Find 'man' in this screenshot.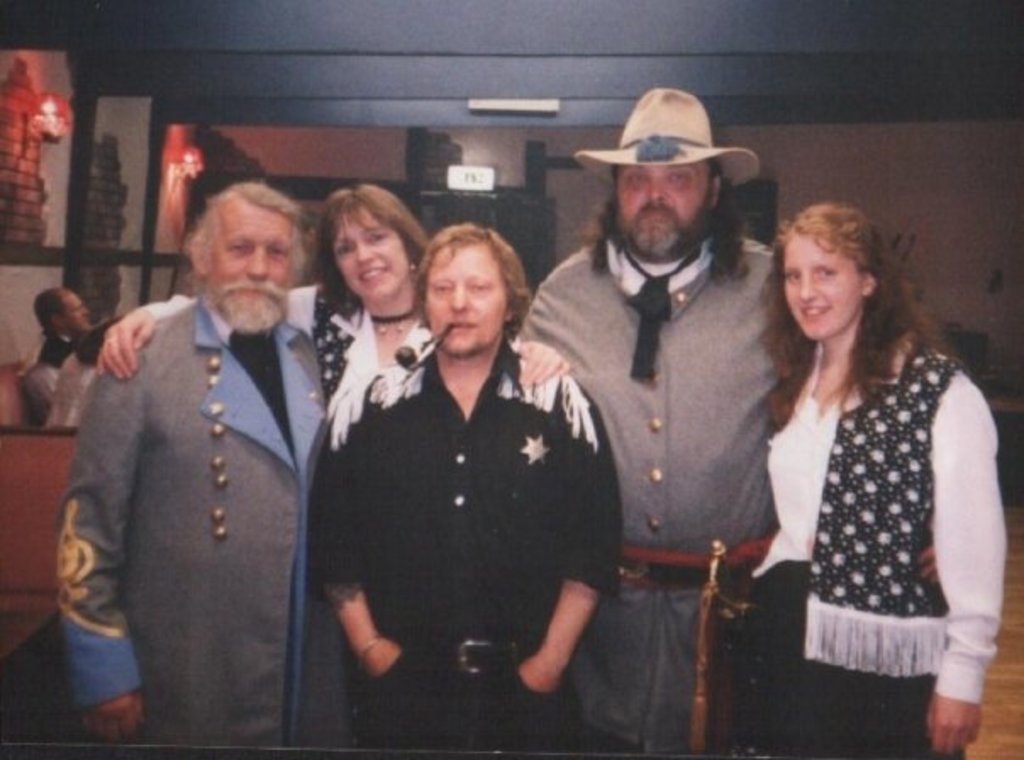
The bounding box for 'man' is l=22, t=282, r=92, b=412.
